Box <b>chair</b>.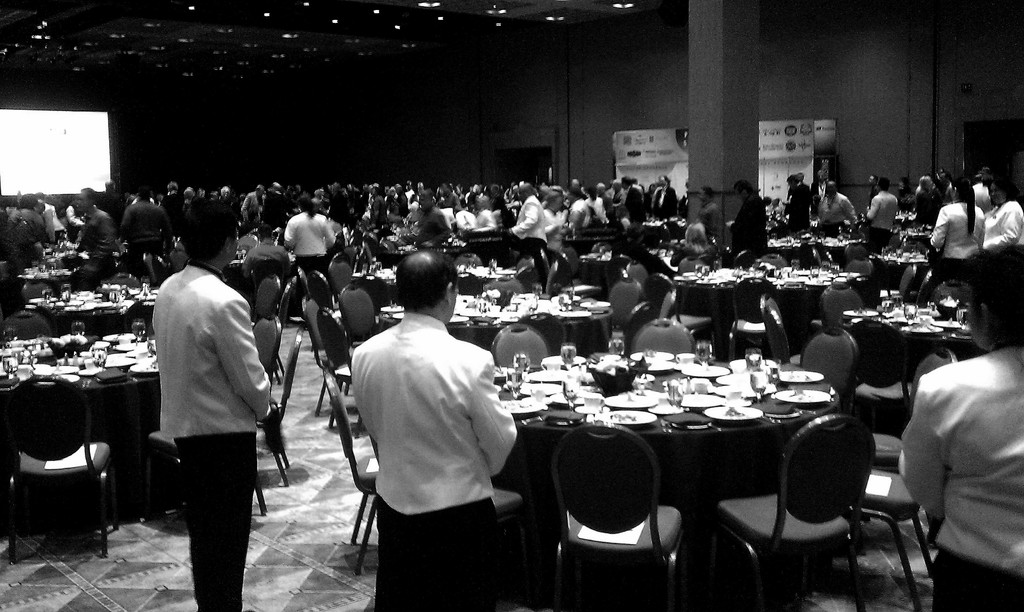
pyautogui.locateOnScreen(455, 252, 480, 265).
